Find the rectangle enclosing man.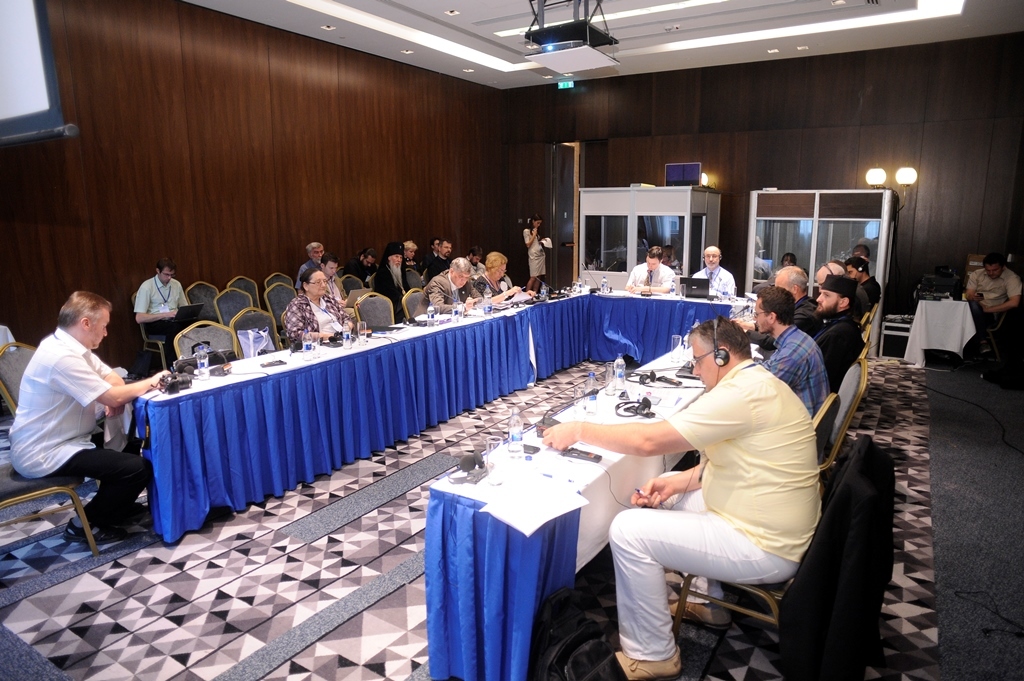
select_region(747, 283, 836, 414).
